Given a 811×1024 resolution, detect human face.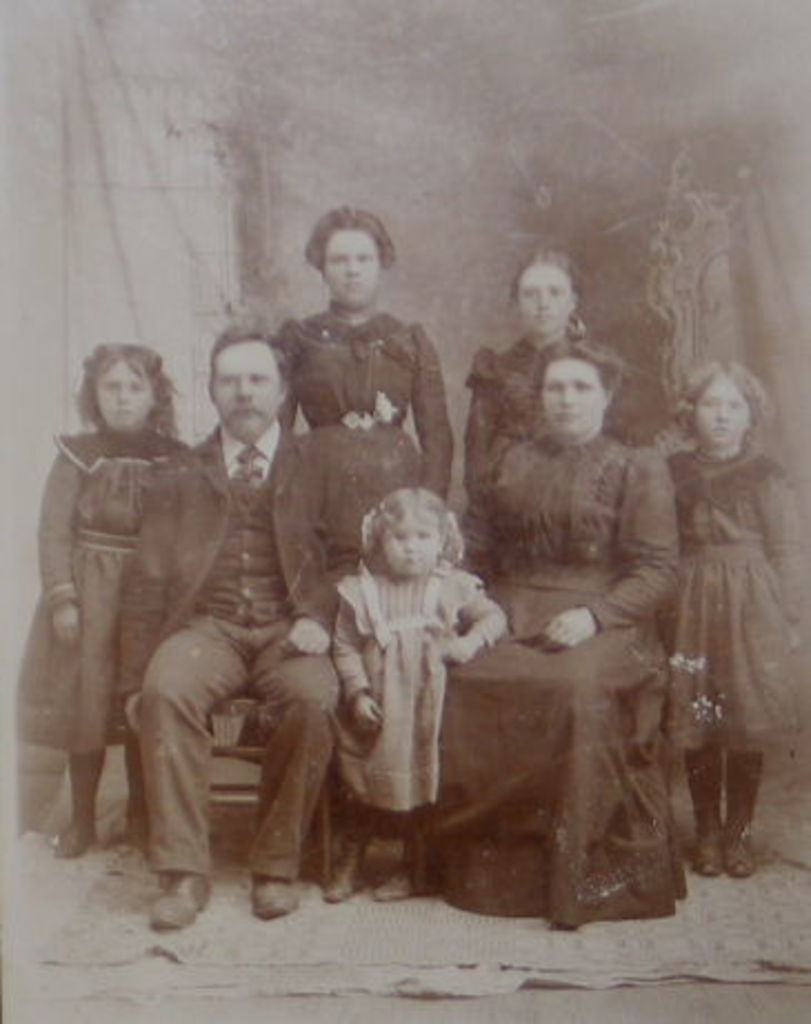
<region>509, 260, 573, 333</region>.
